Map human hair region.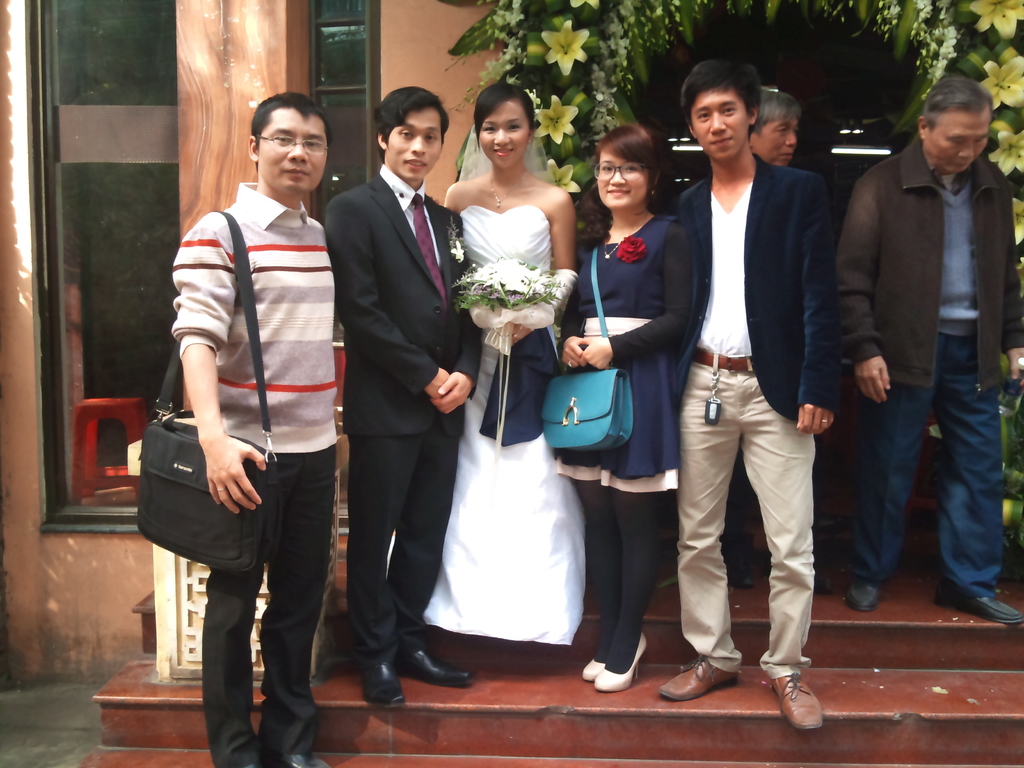
Mapped to locate(474, 81, 536, 150).
